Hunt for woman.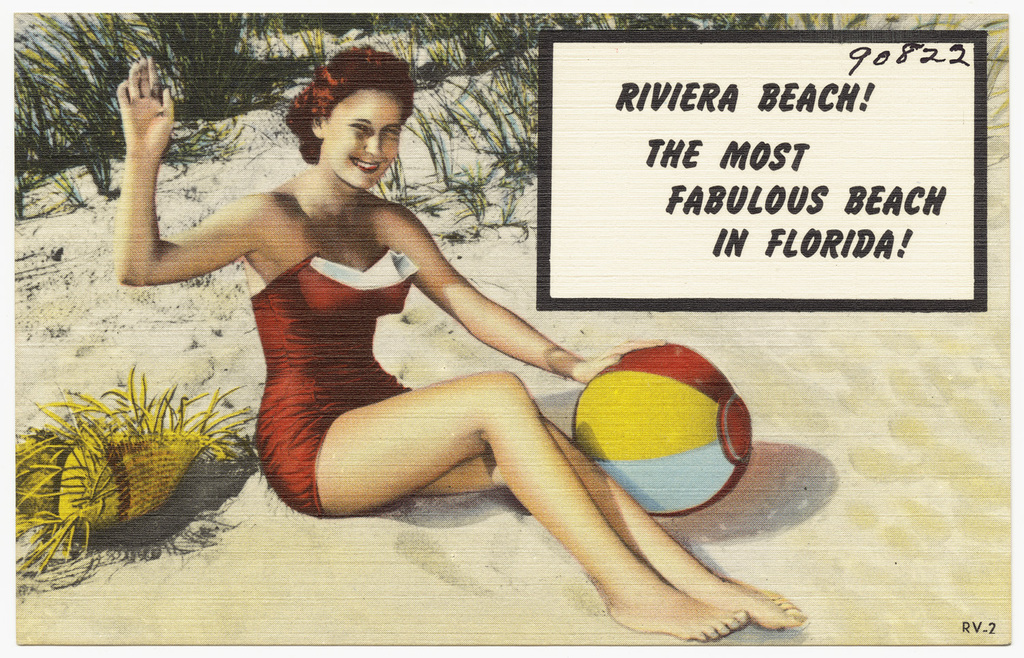
Hunted down at {"x1": 115, "y1": 42, "x2": 806, "y2": 644}.
